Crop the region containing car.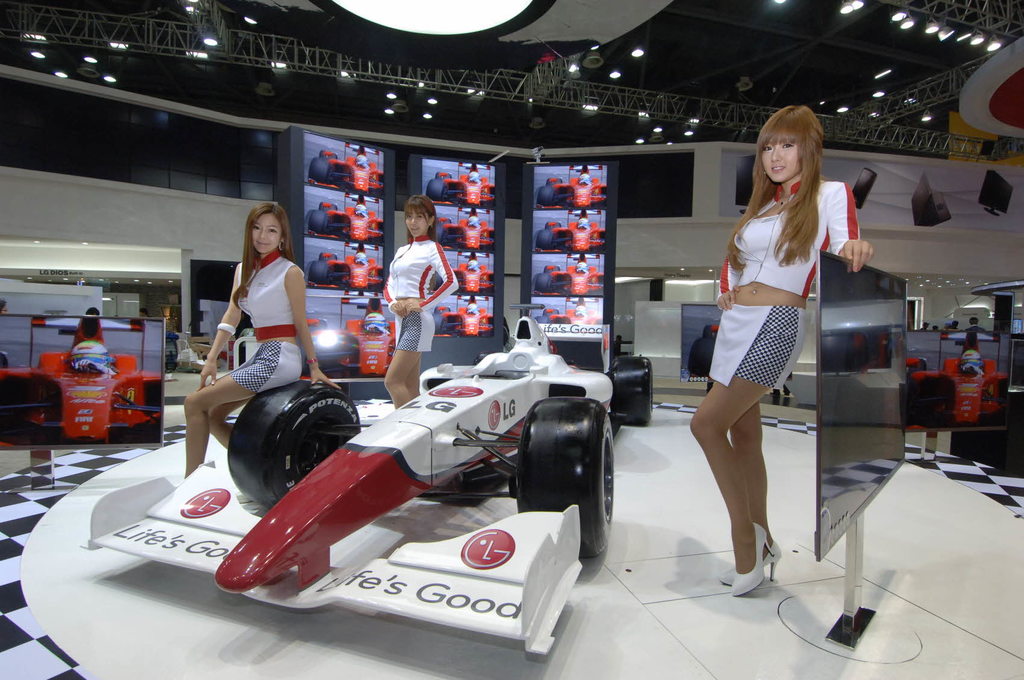
Crop region: 305, 298, 395, 378.
